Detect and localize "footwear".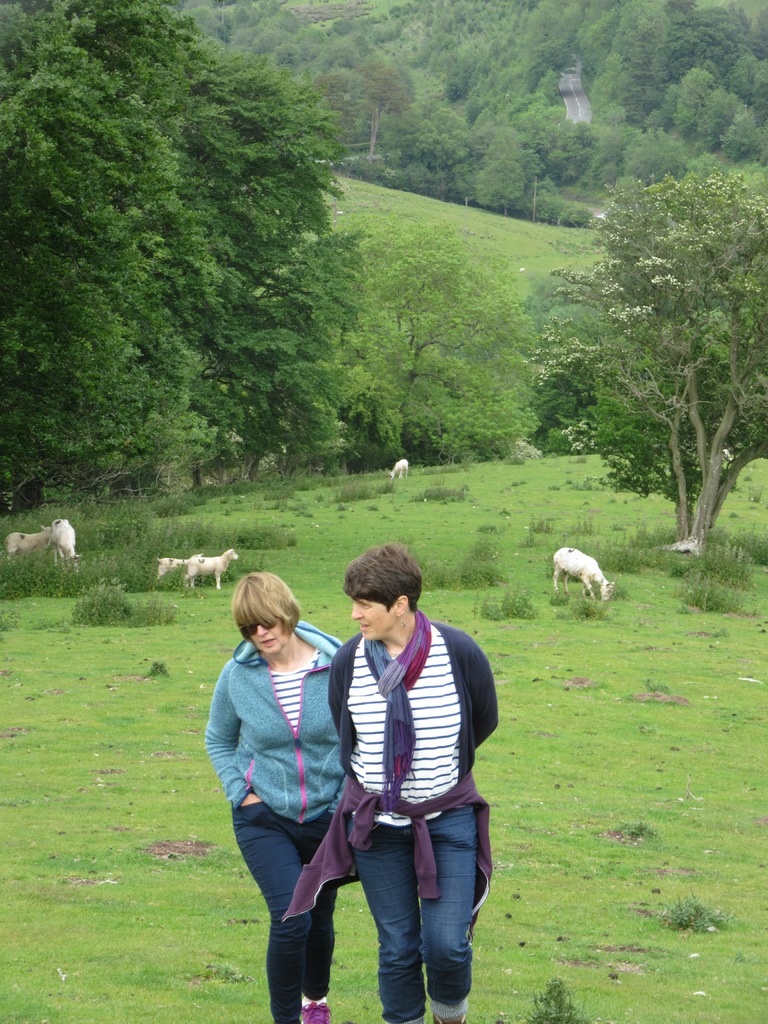
Localized at <bbox>294, 993, 332, 1023</bbox>.
